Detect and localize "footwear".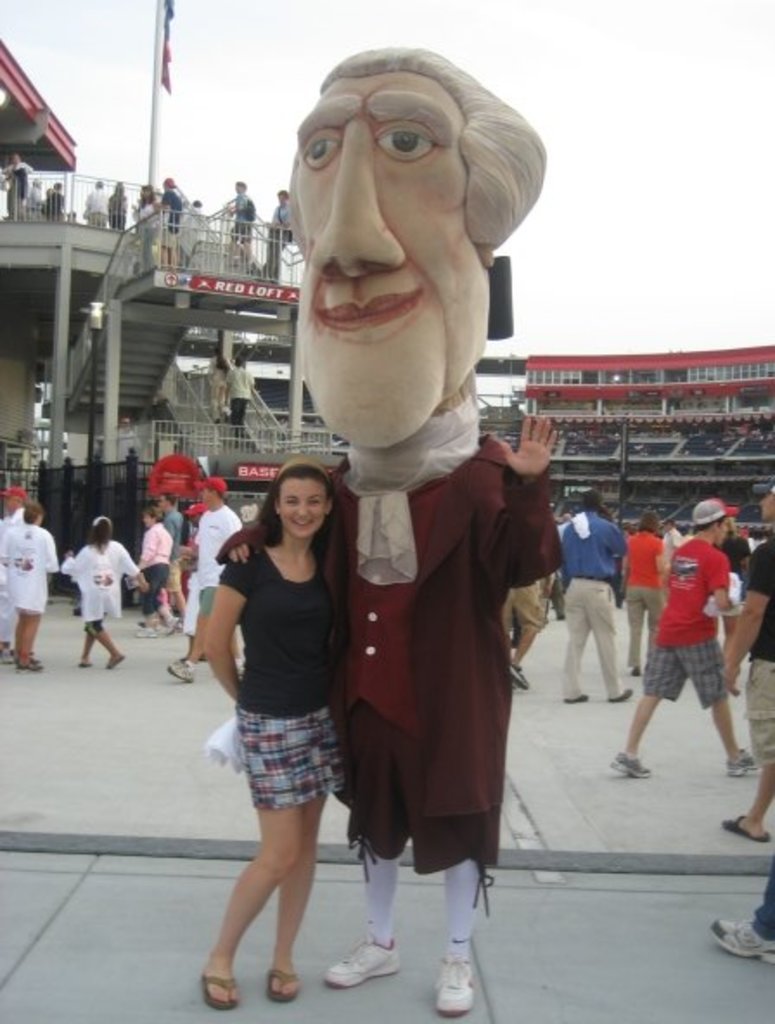
Localized at [704,915,773,962].
